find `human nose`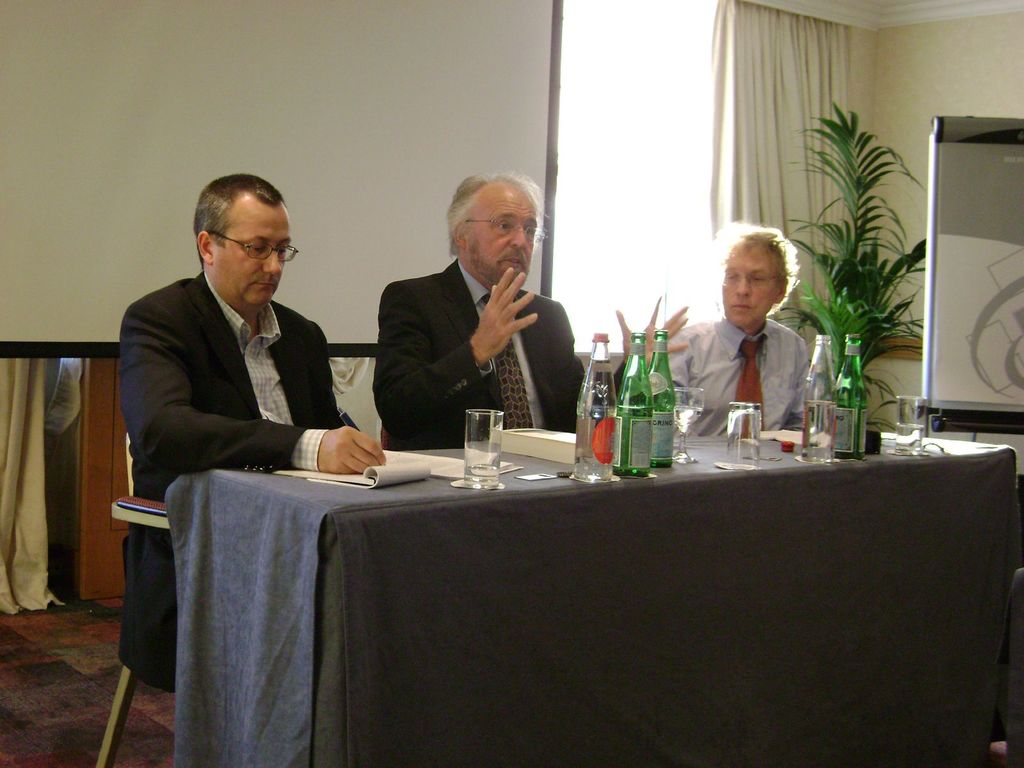
[left=508, top=227, right=526, bottom=249]
